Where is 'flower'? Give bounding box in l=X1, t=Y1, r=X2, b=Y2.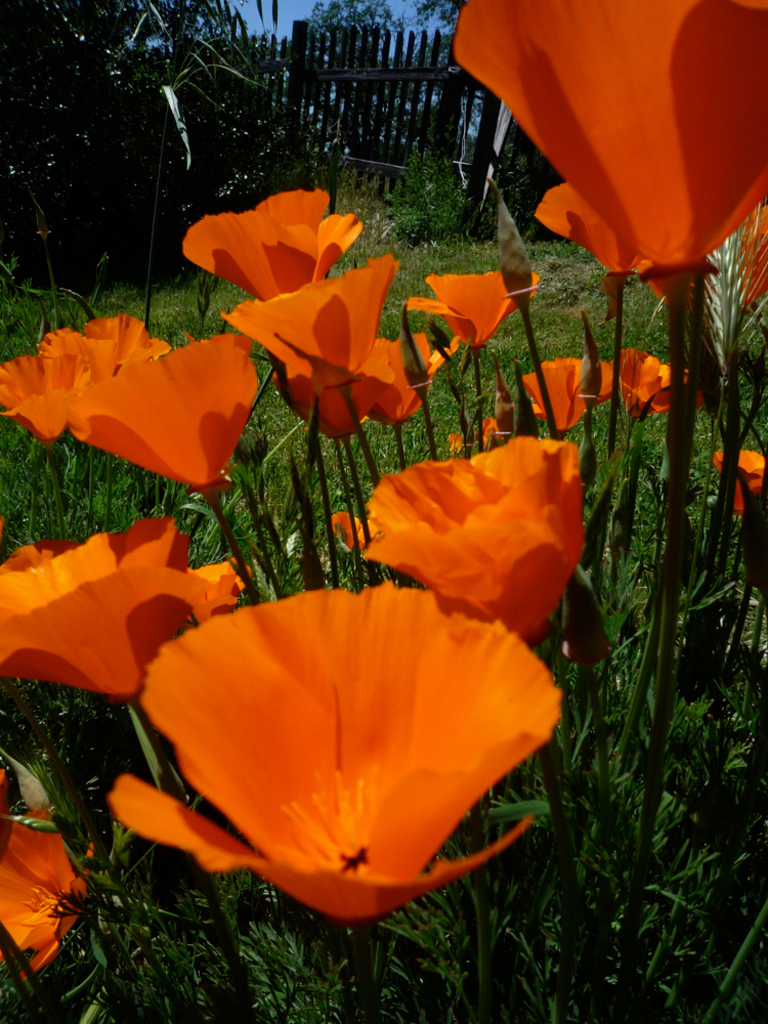
l=447, t=0, r=767, b=290.
